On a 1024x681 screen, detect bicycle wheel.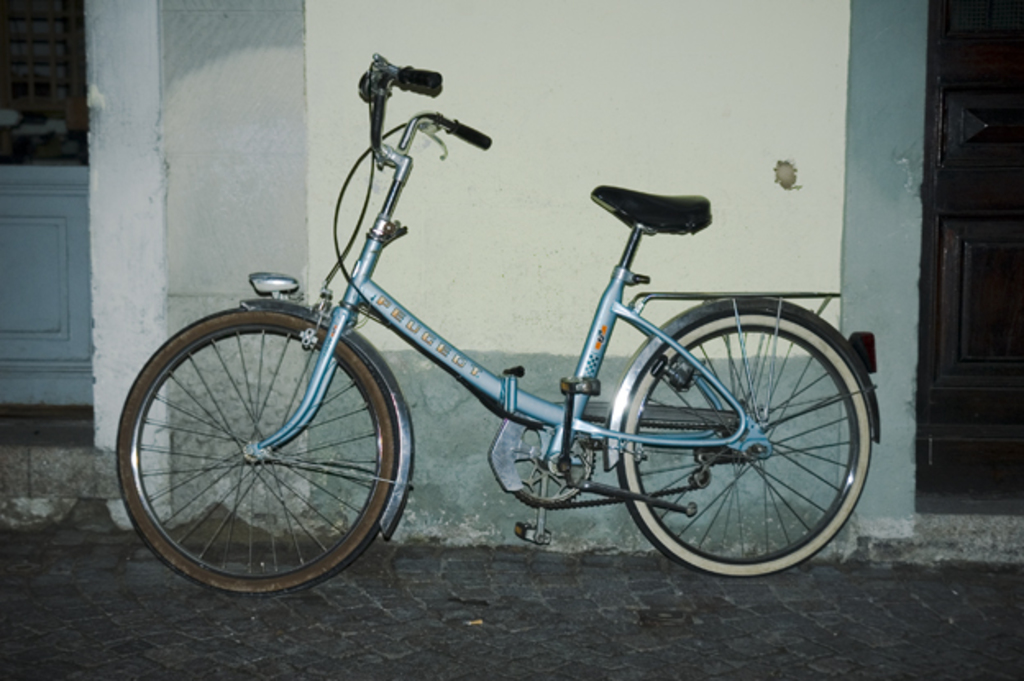
{"left": 117, "top": 297, "right": 410, "bottom": 606}.
